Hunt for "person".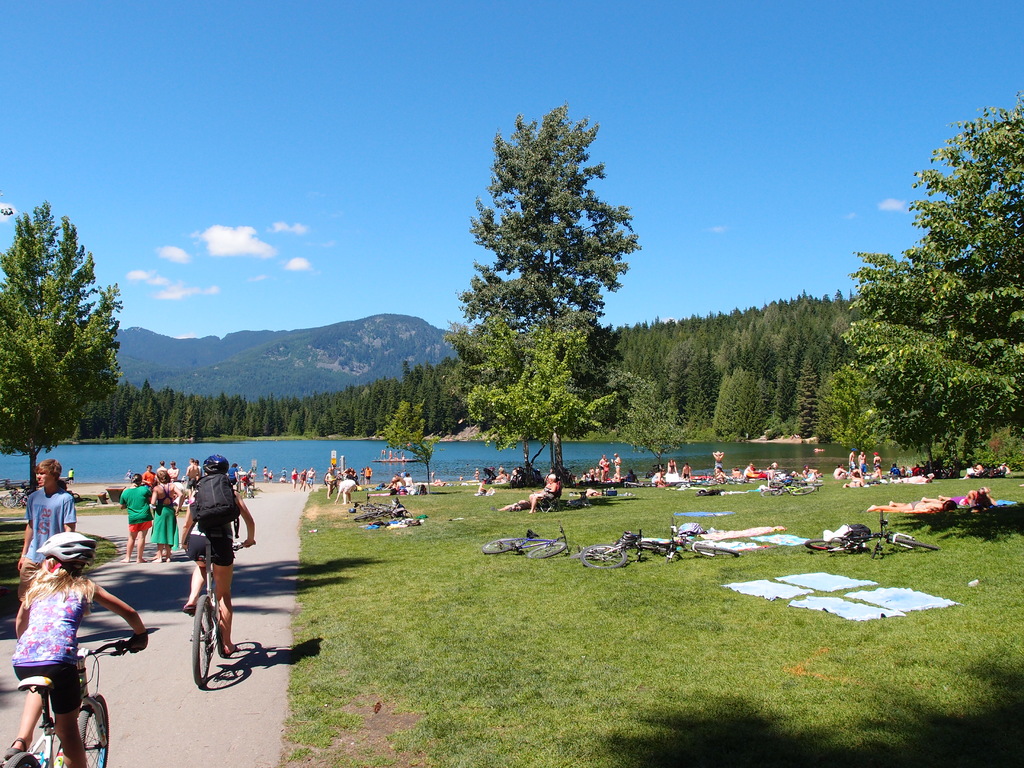
Hunted down at crop(146, 468, 181, 561).
